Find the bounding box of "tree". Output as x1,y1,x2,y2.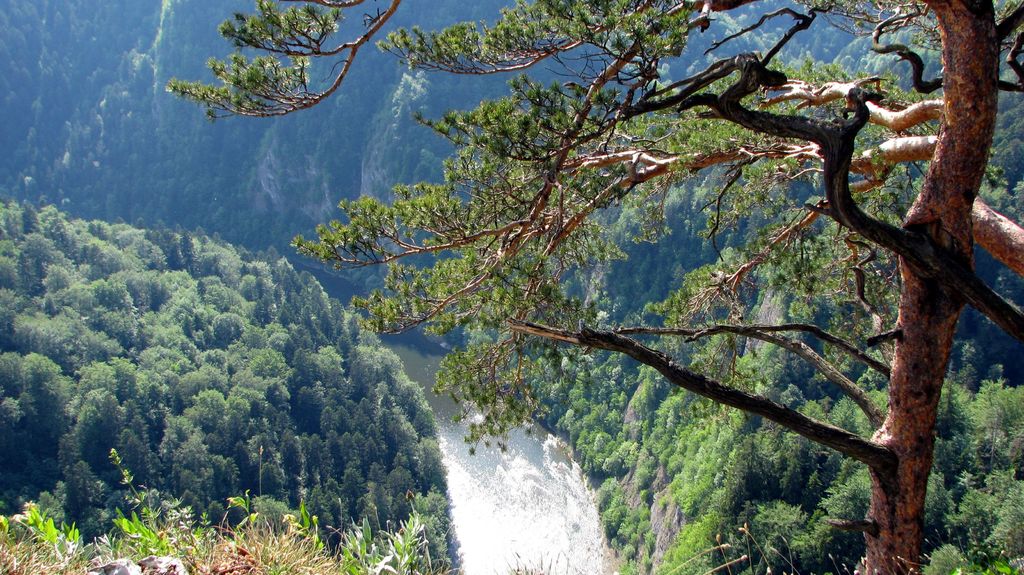
61,465,106,517.
